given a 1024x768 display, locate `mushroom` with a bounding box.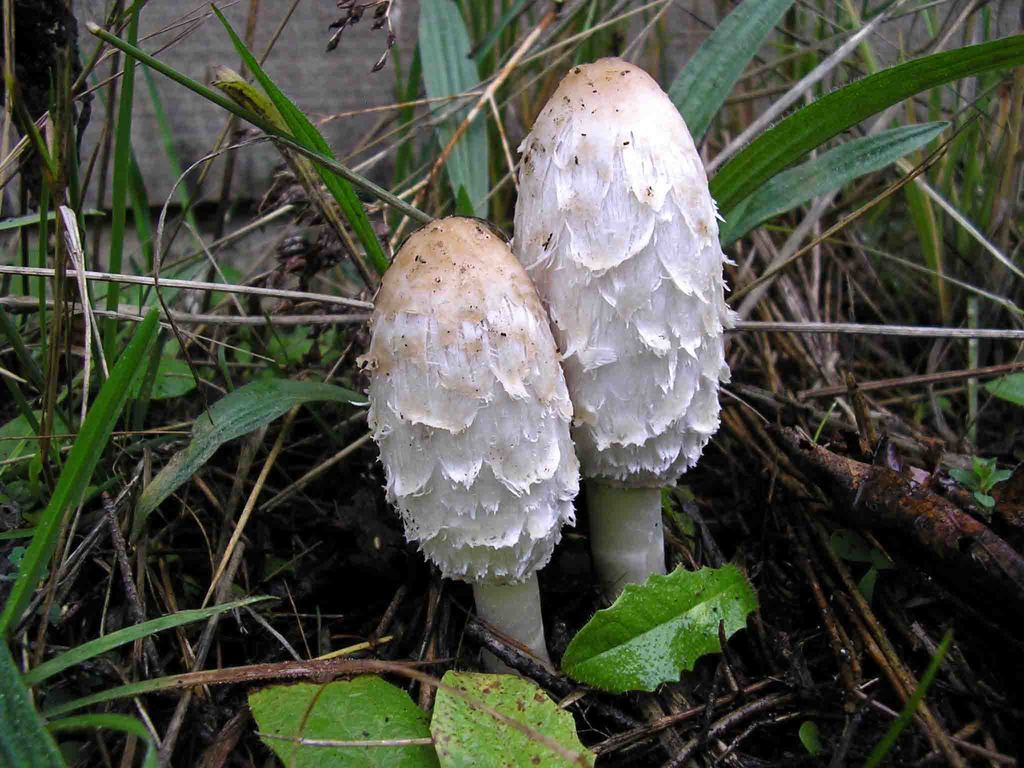
Located: l=496, t=44, r=742, b=661.
